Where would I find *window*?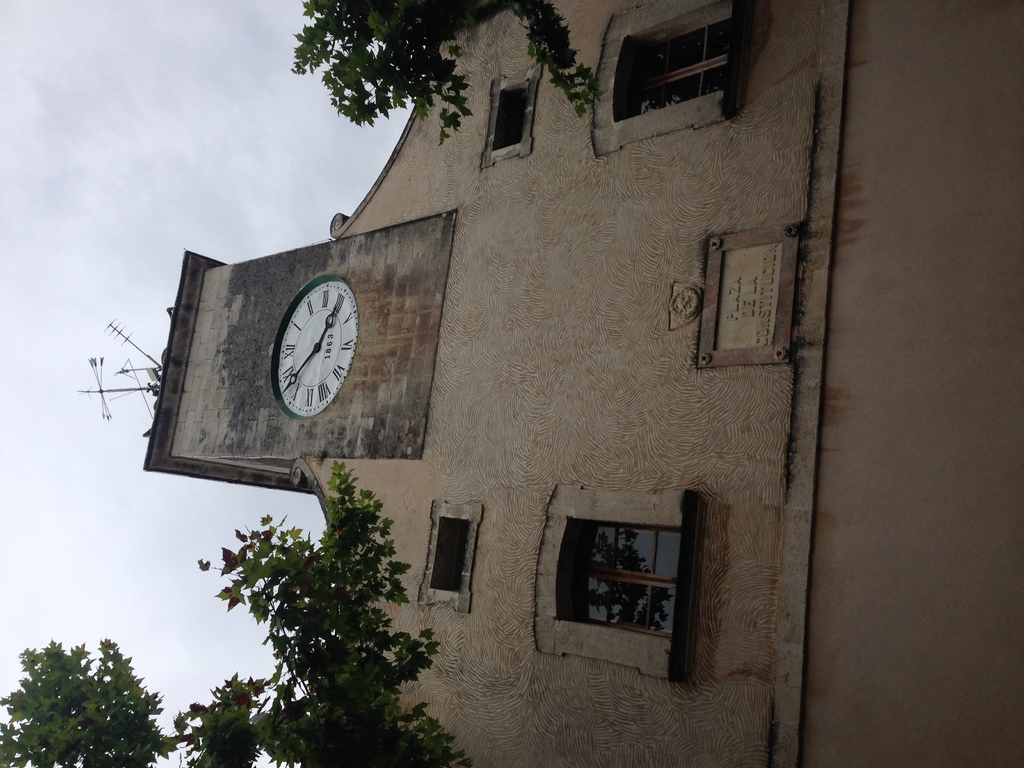
At {"left": 496, "top": 81, "right": 529, "bottom": 154}.
